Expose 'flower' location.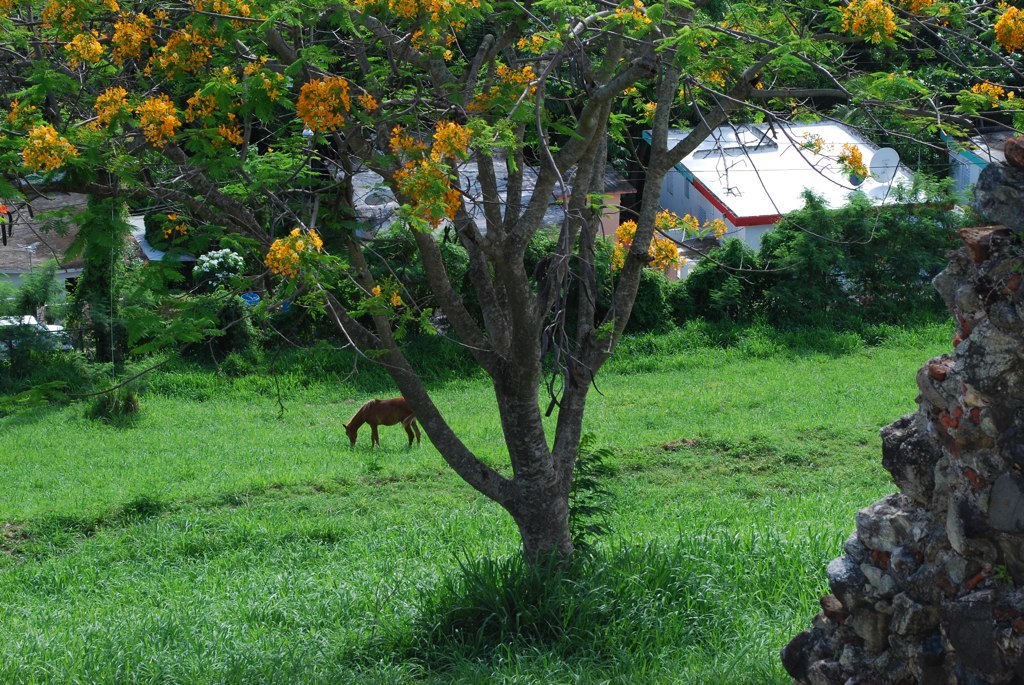
Exposed at box=[624, 84, 633, 96].
